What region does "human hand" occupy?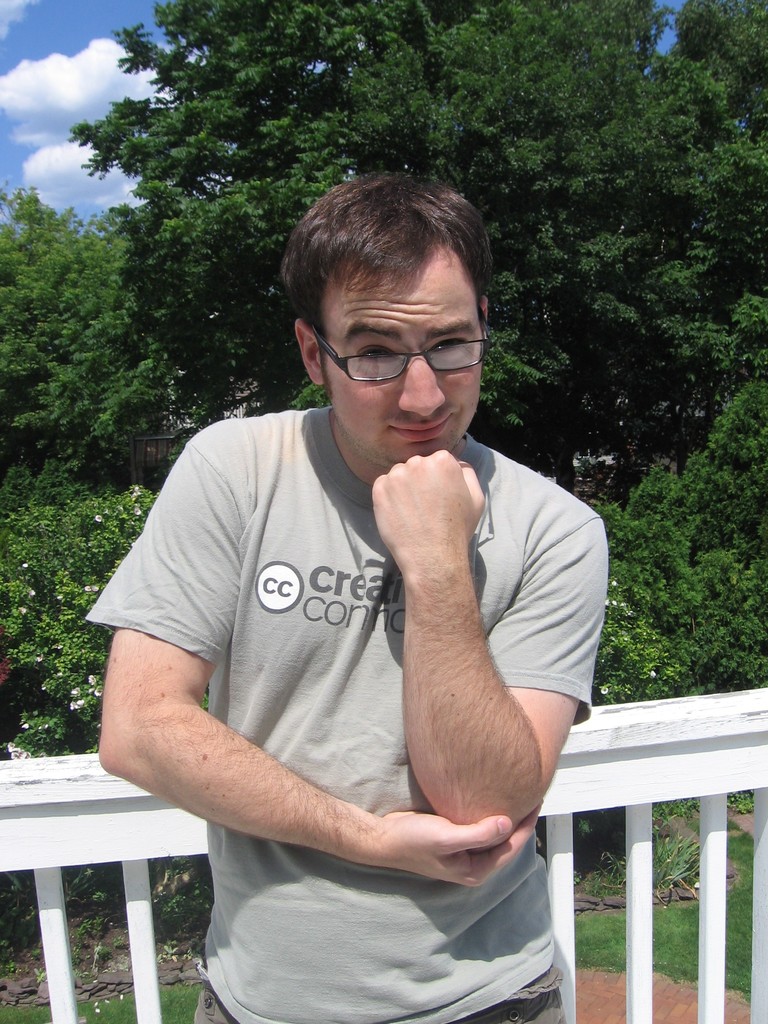
select_region(374, 804, 547, 890).
